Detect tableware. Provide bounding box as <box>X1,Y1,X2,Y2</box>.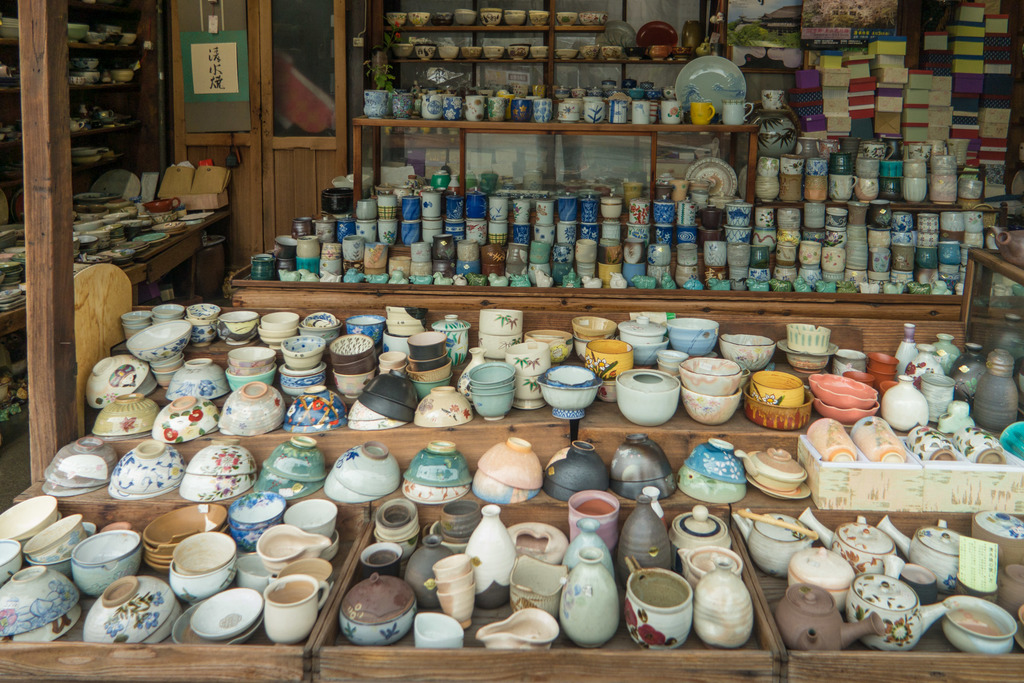
<box>217,313,263,338</box>.
